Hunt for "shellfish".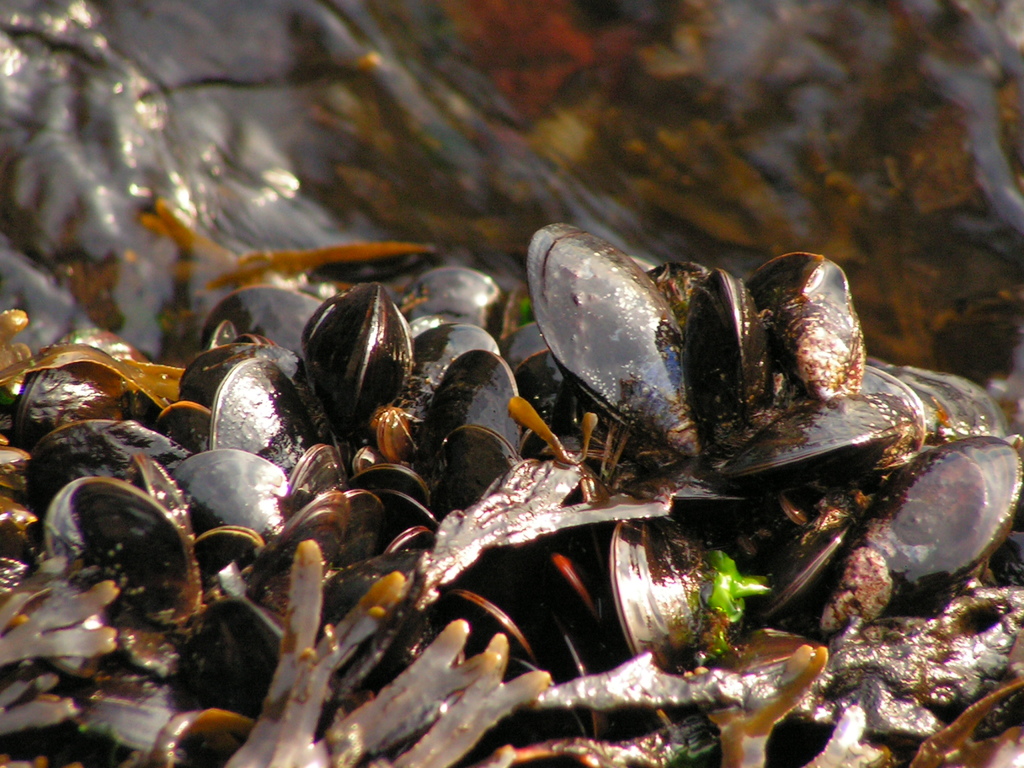
Hunted down at left=88, top=154, right=990, bottom=717.
